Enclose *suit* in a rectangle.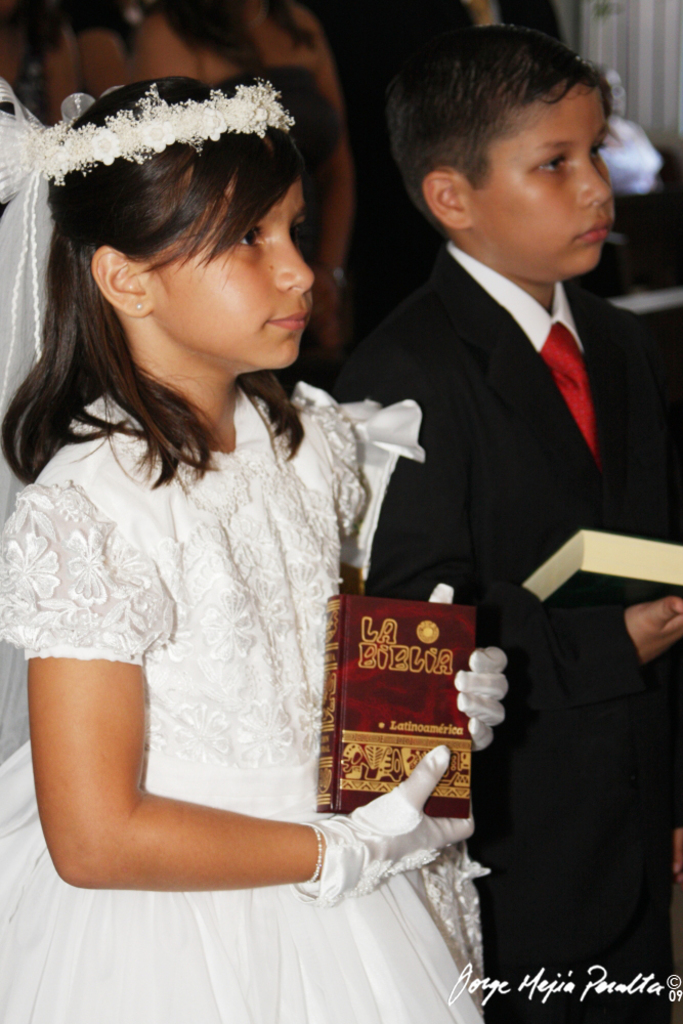
<box>336,250,682,1023</box>.
